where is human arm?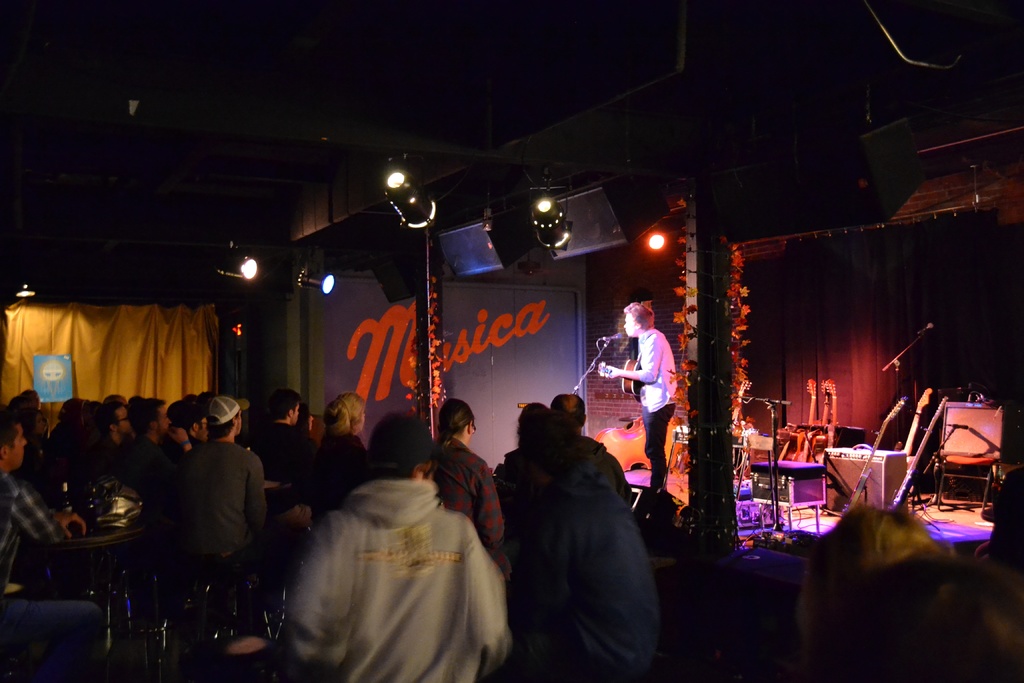
select_region(600, 336, 660, 384).
